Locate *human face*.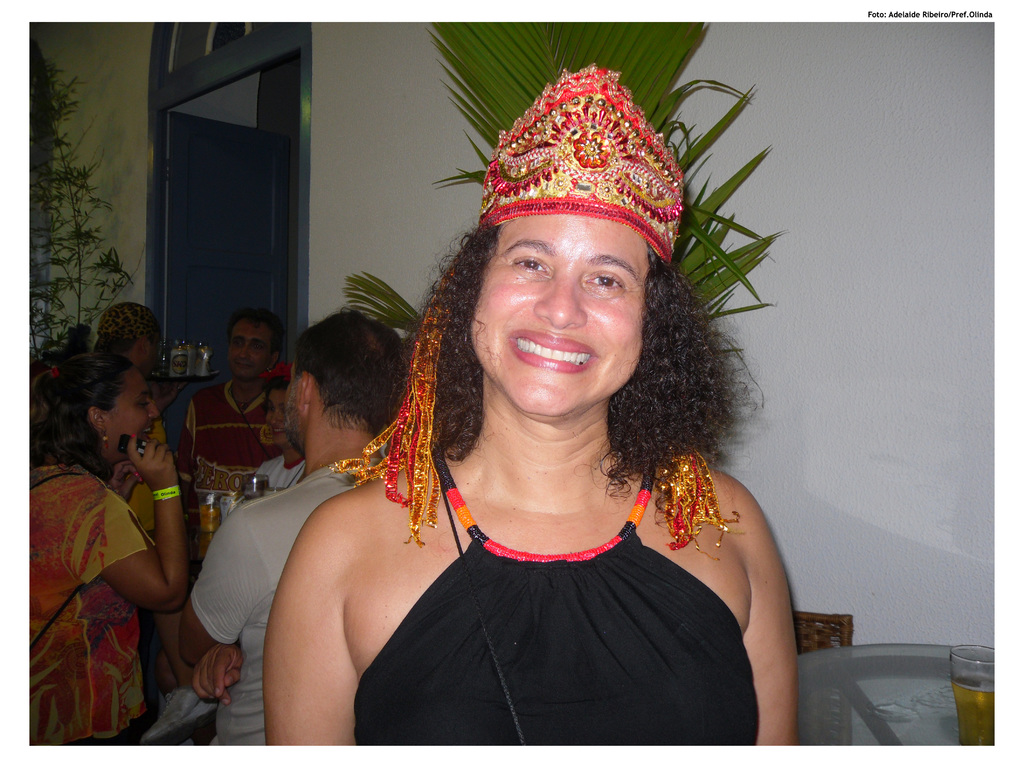
Bounding box: detection(282, 364, 296, 440).
